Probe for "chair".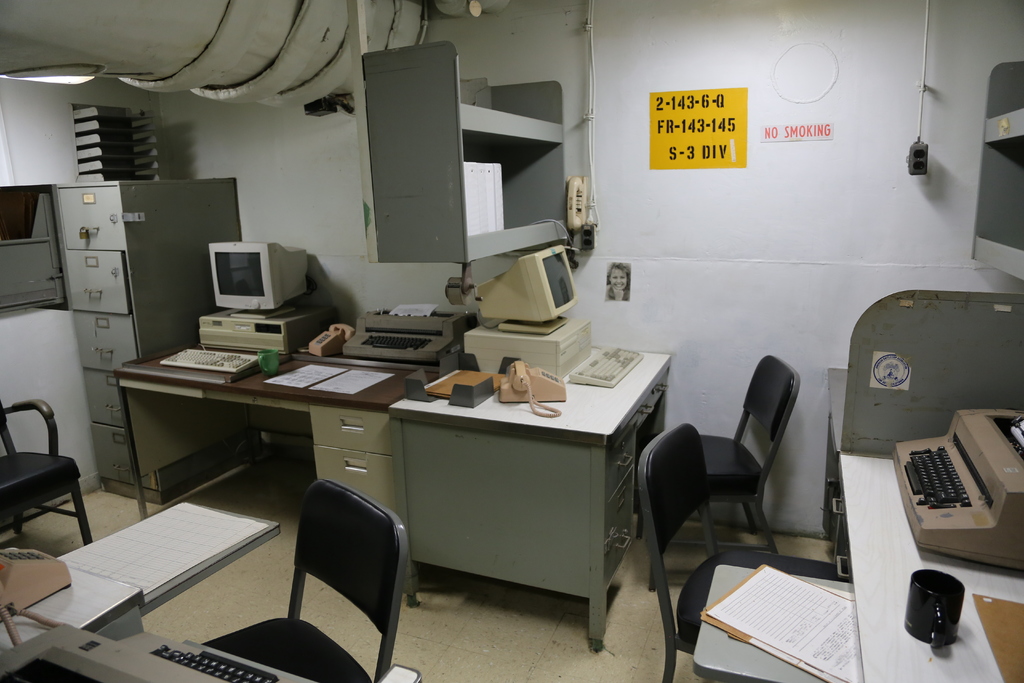
Probe result: <region>0, 397, 89, 546</region>.
